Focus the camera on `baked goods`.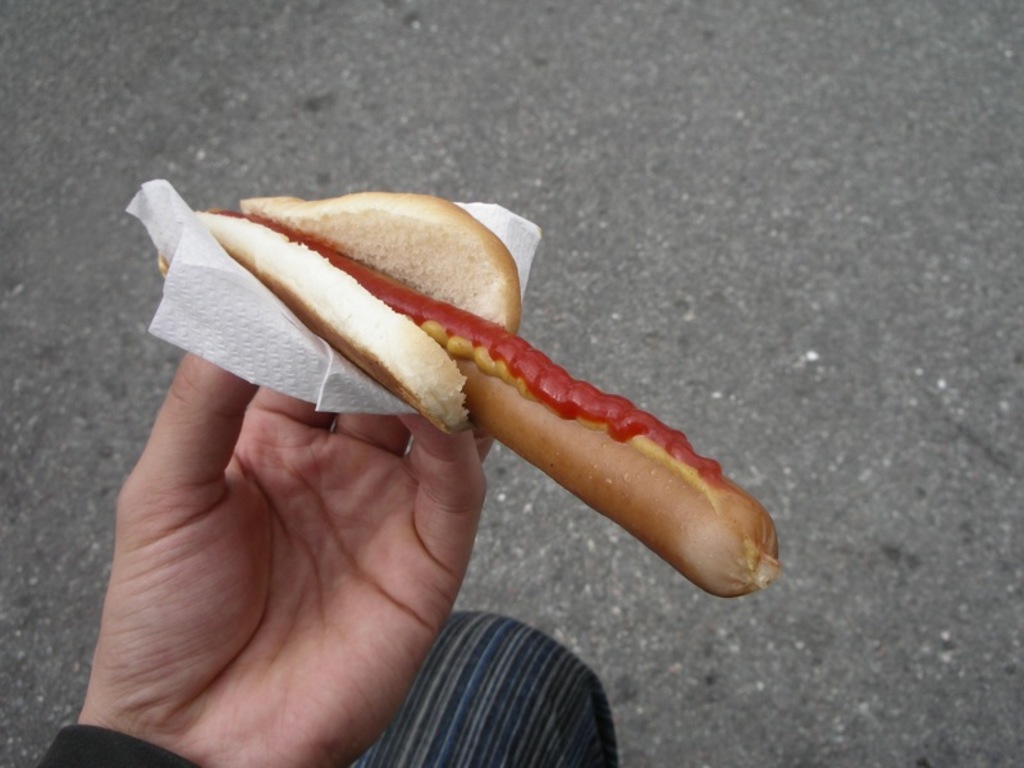
Focus region: l=155, t=193, r=518, b=435.
